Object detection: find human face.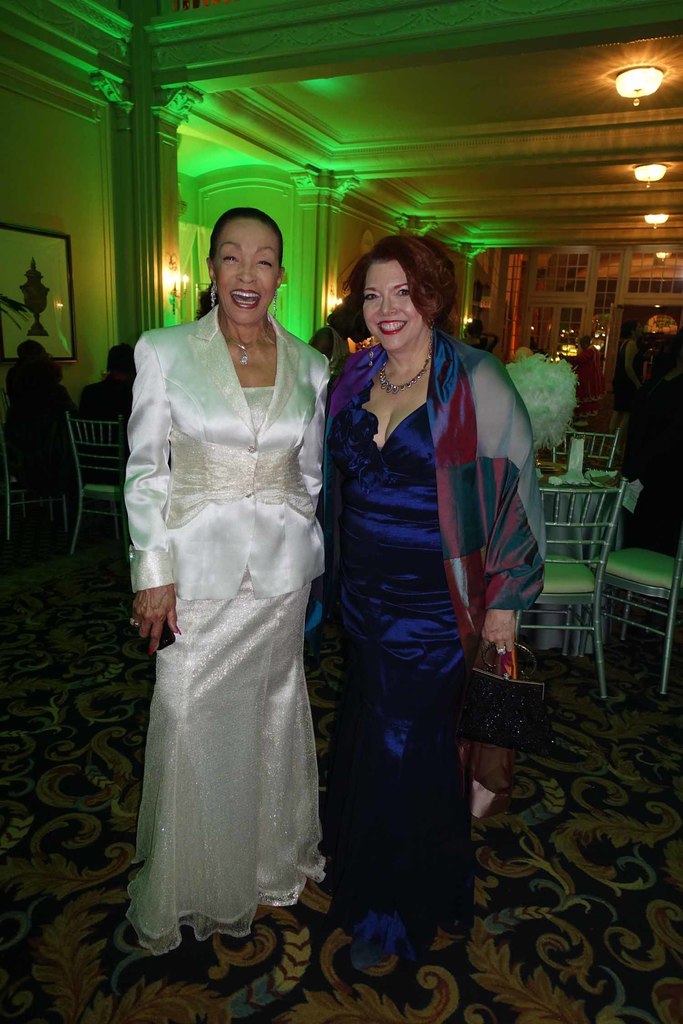
crop(358, 260, 424, 349).
